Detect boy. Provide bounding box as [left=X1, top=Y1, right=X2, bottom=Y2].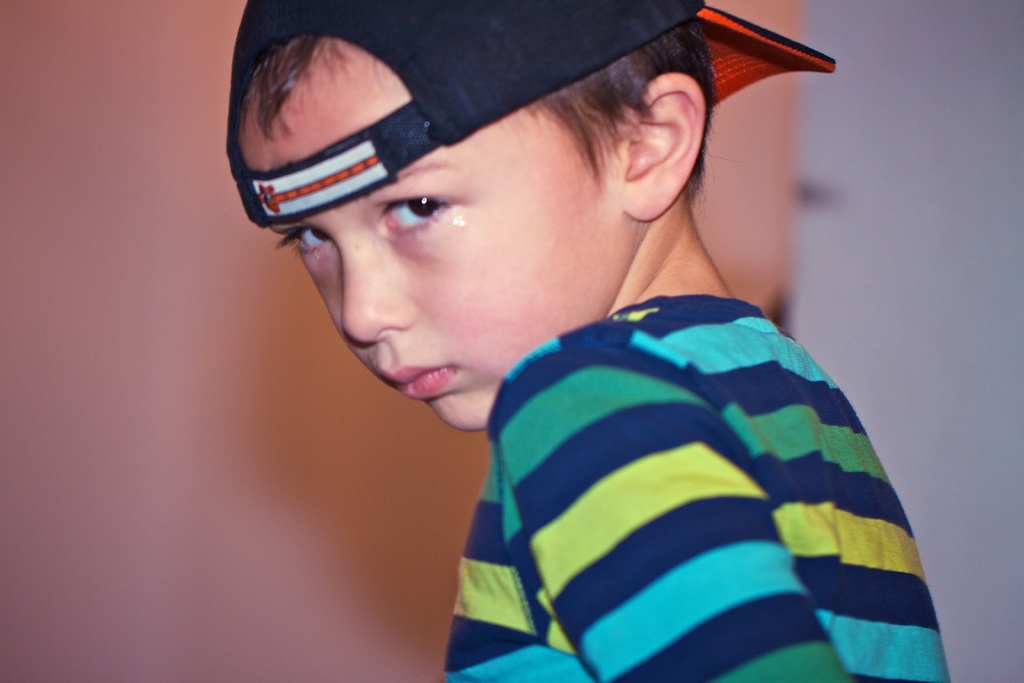
[left=228, top=0, right=955, bottom=682].
